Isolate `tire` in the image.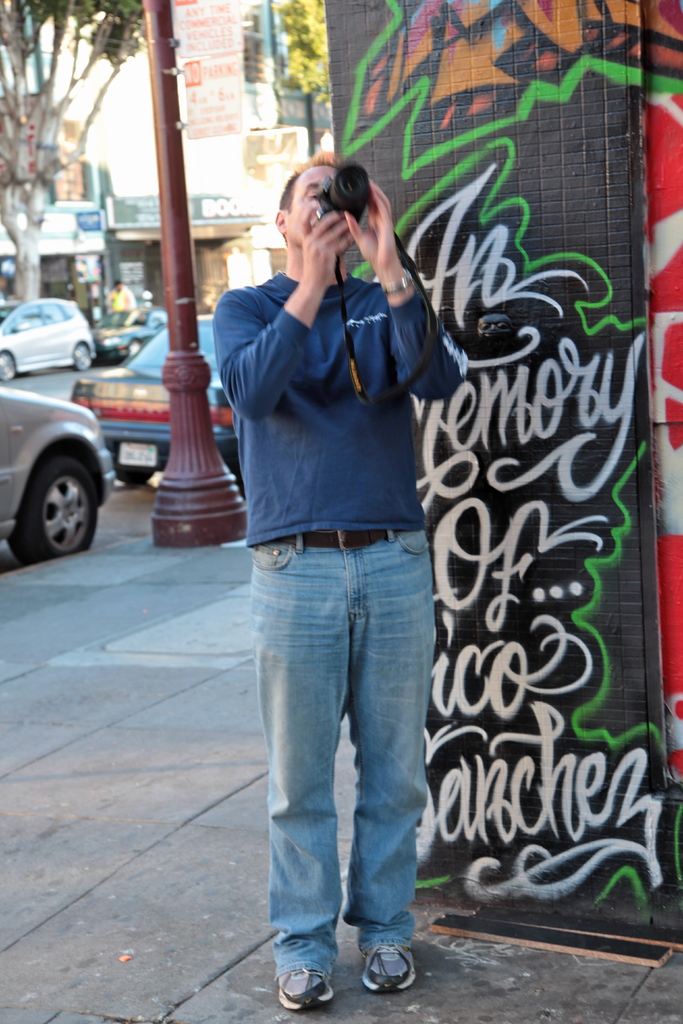
Isolated region: (x1=0, y1=348, x2=16, y2=384).
